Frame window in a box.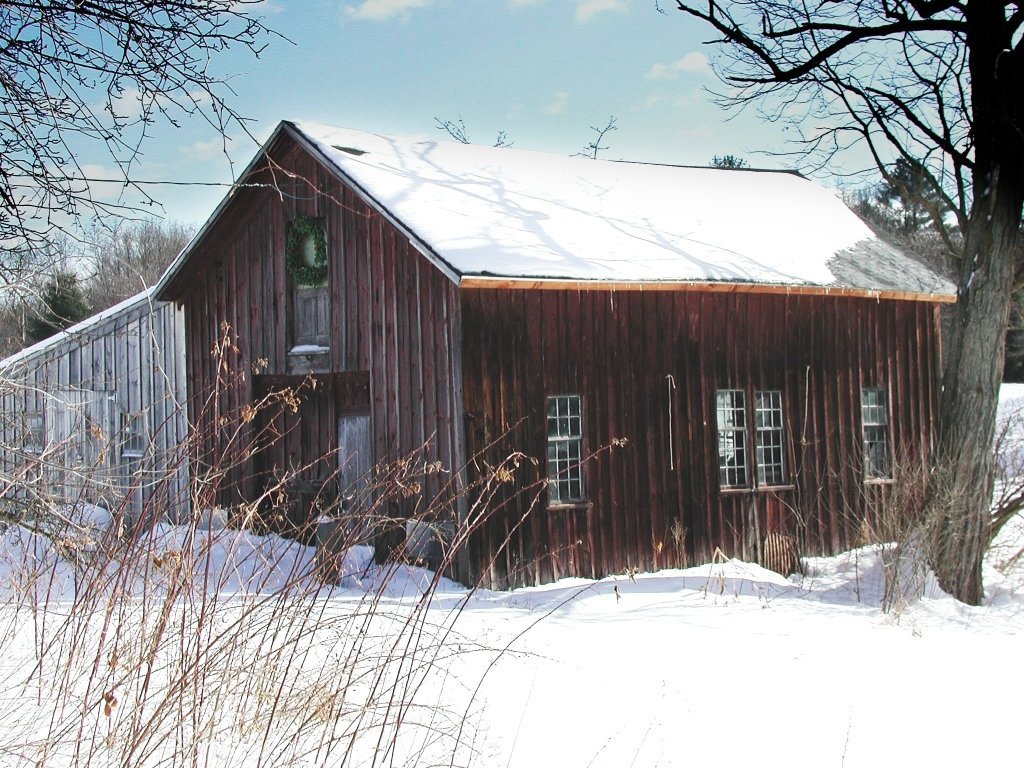
box(713, 386, 754, 491).
